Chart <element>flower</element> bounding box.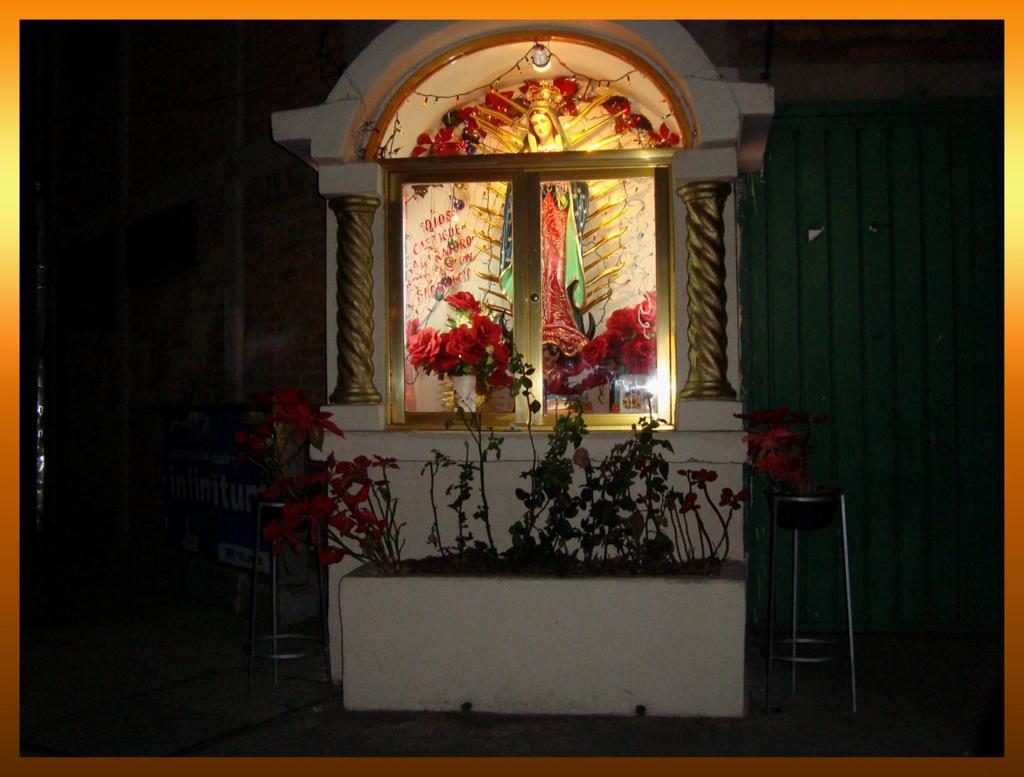
Charted: [x1=673, y1=464, x2=723, y2=490].
